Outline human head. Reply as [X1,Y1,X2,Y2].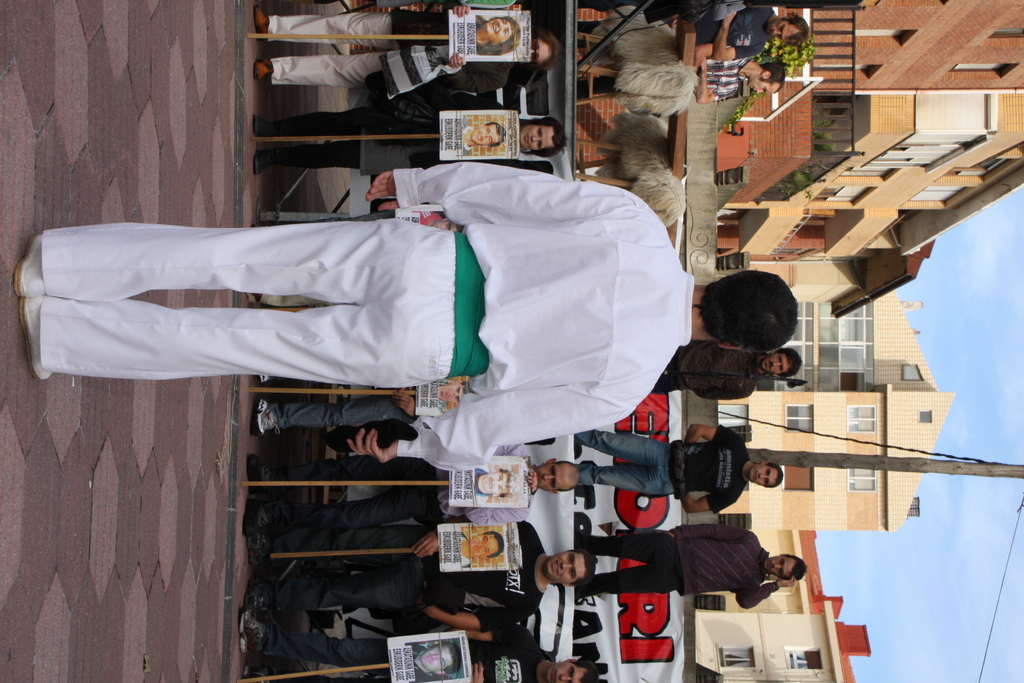
[770,15,810,43].
